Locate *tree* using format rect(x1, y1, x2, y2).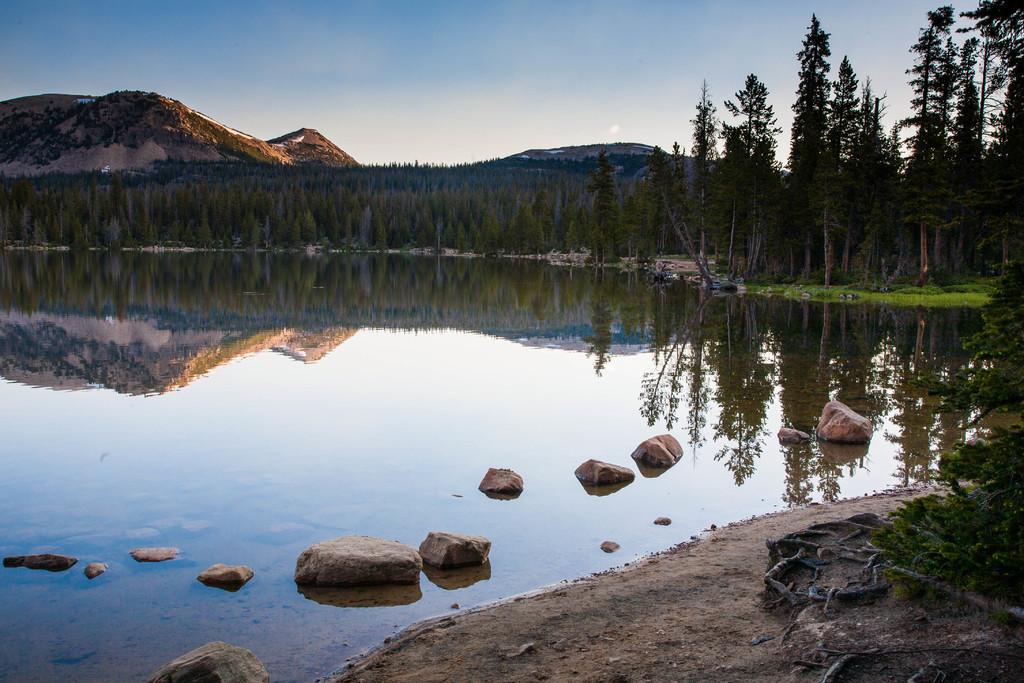
rect(635, 128, 669, 262).
